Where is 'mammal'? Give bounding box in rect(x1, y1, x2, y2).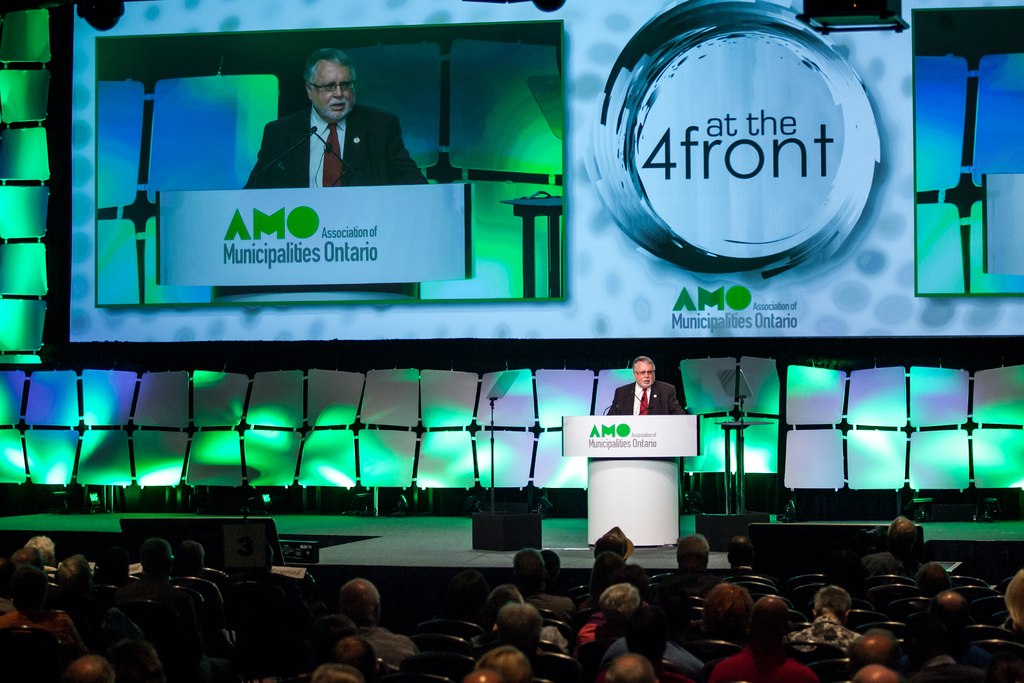
rect(582, 578, 643, 655).
